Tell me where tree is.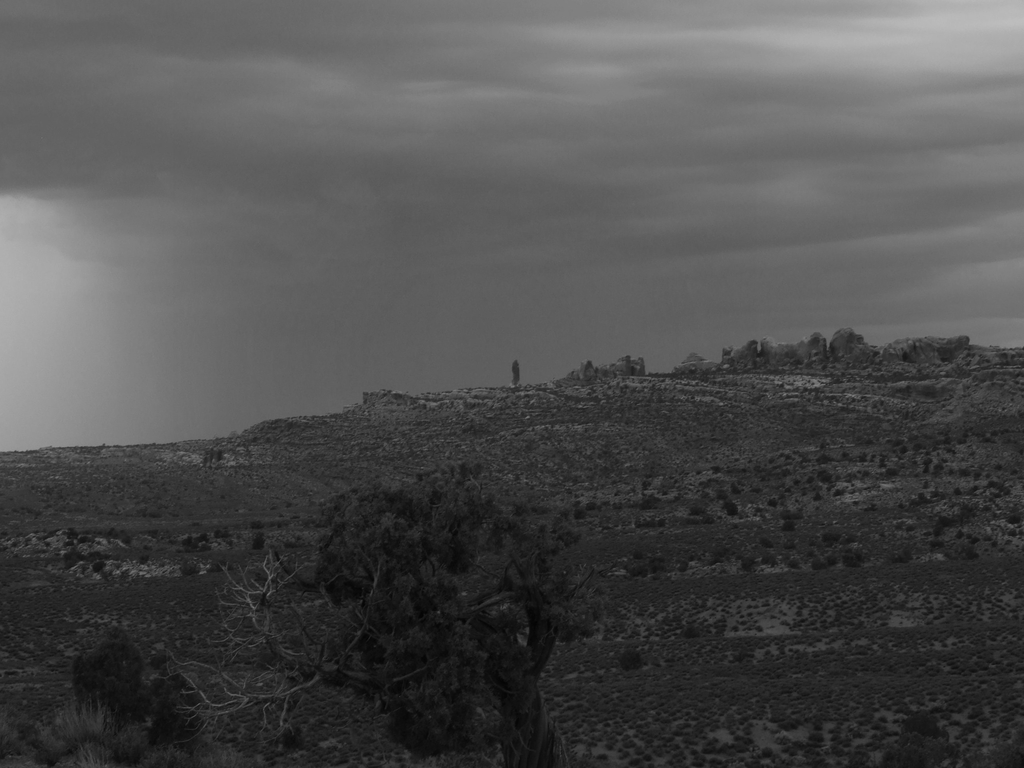
tree is at BBox(918, 493, 925, 505).
